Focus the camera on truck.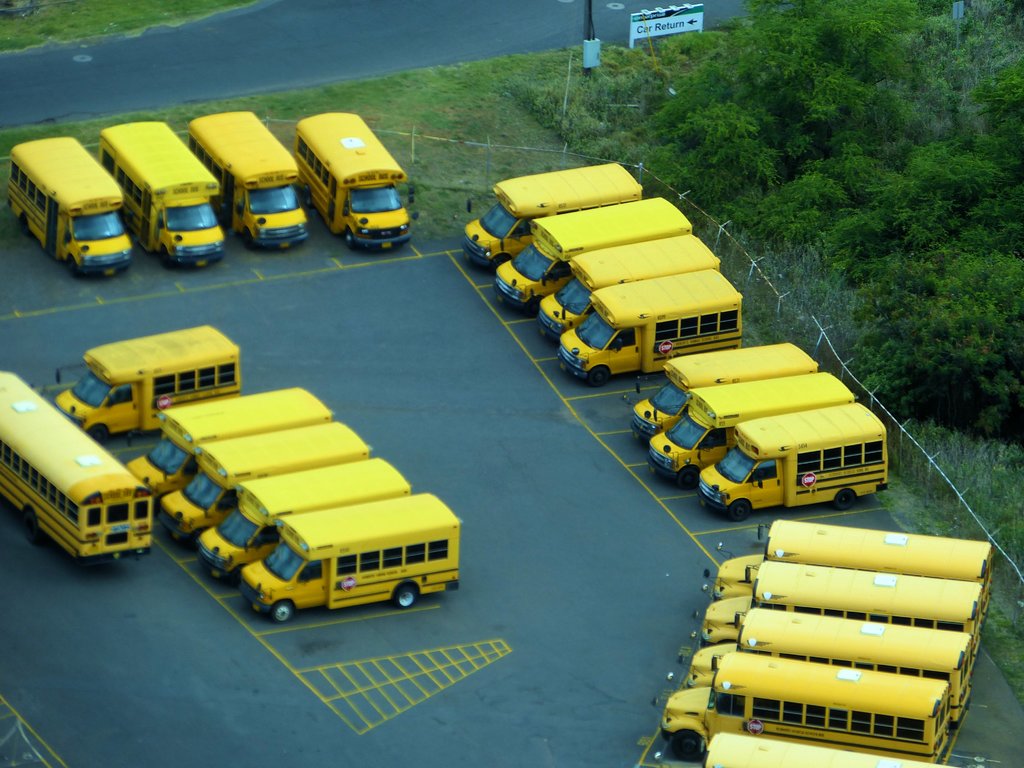
Focus region: box=[0, 358, 167, 585].
